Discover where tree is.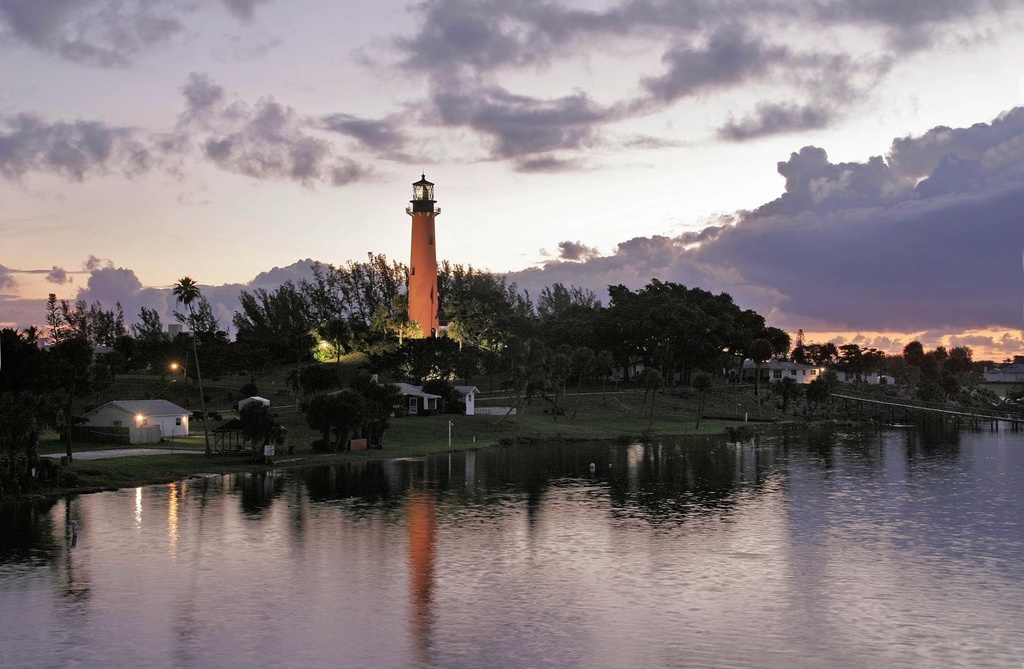
Discovered at bbox=(240, 396, 273, 456).
